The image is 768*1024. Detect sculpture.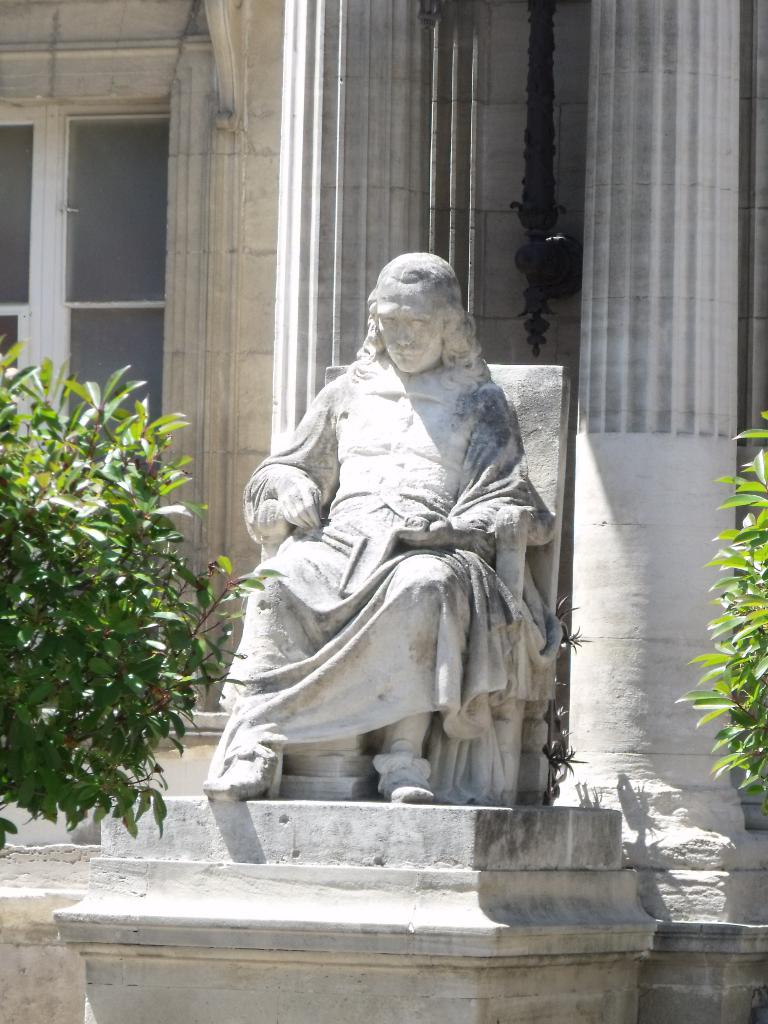
Detection: region(207, 272, 606, 842).
